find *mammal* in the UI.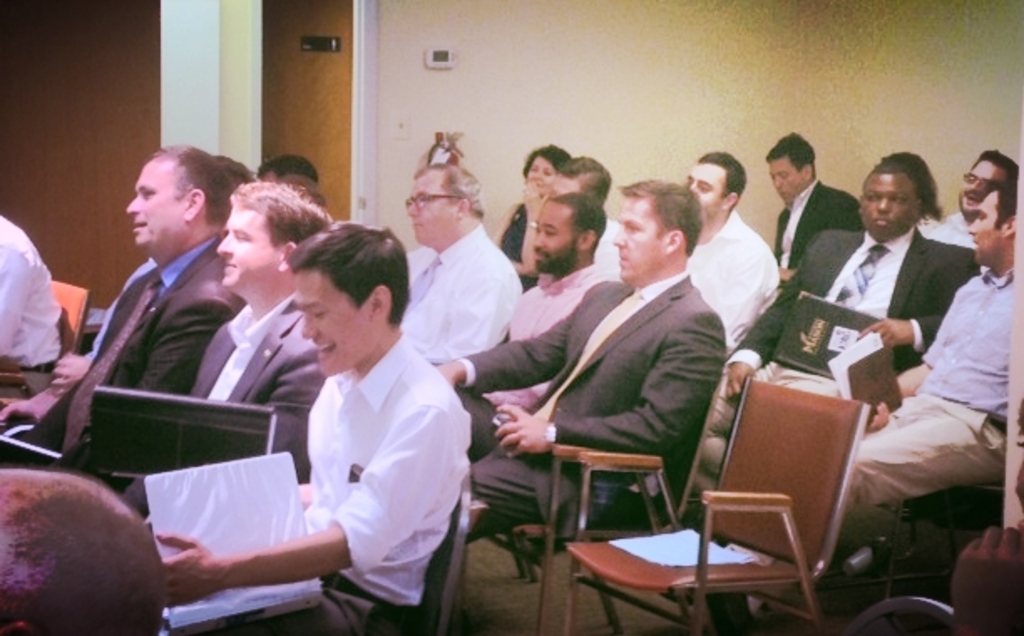
UI element at x1=400, y1=164, x2=522, y2=365.
